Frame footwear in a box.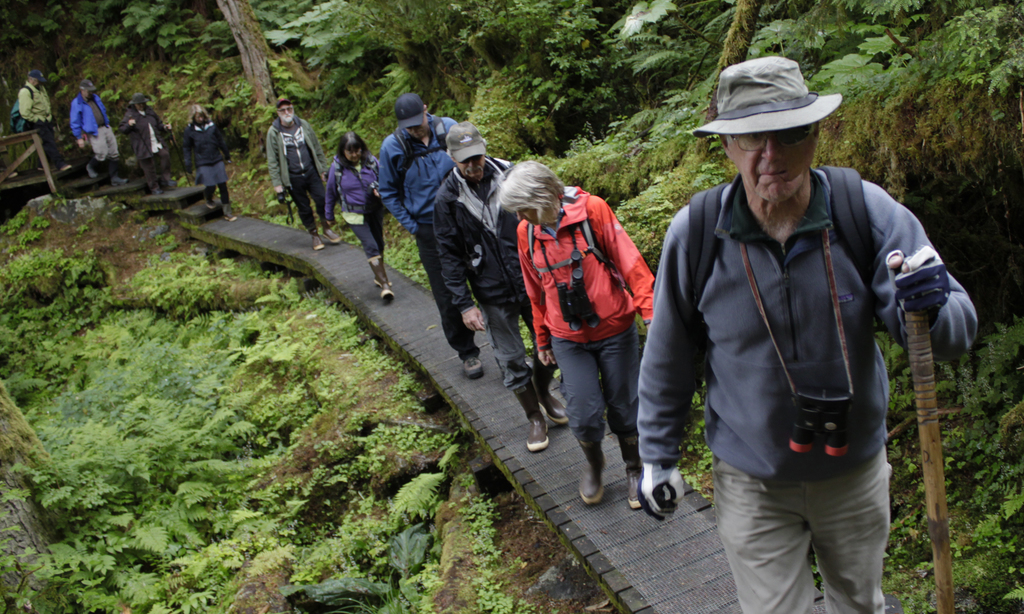
crop(314, 230, 328, 250).
